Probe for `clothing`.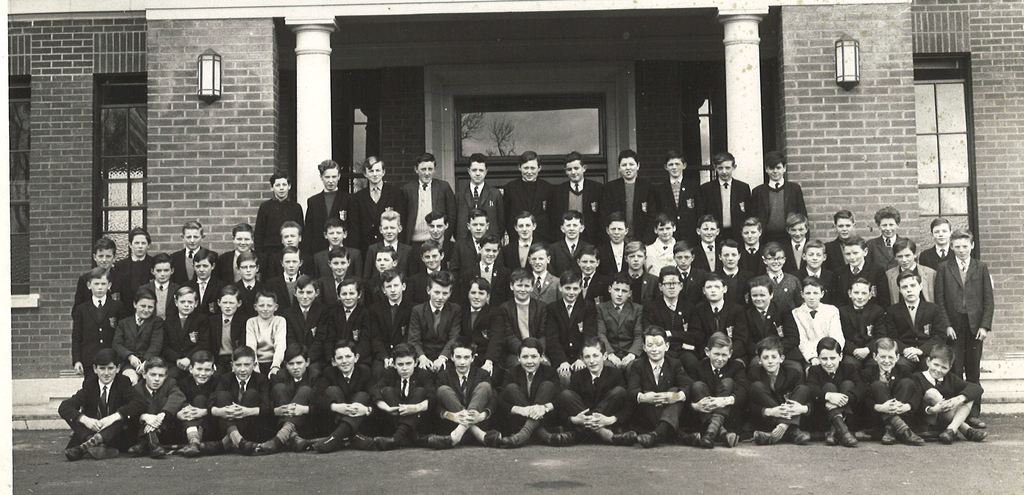
Probe result: 368,242,417,269.
